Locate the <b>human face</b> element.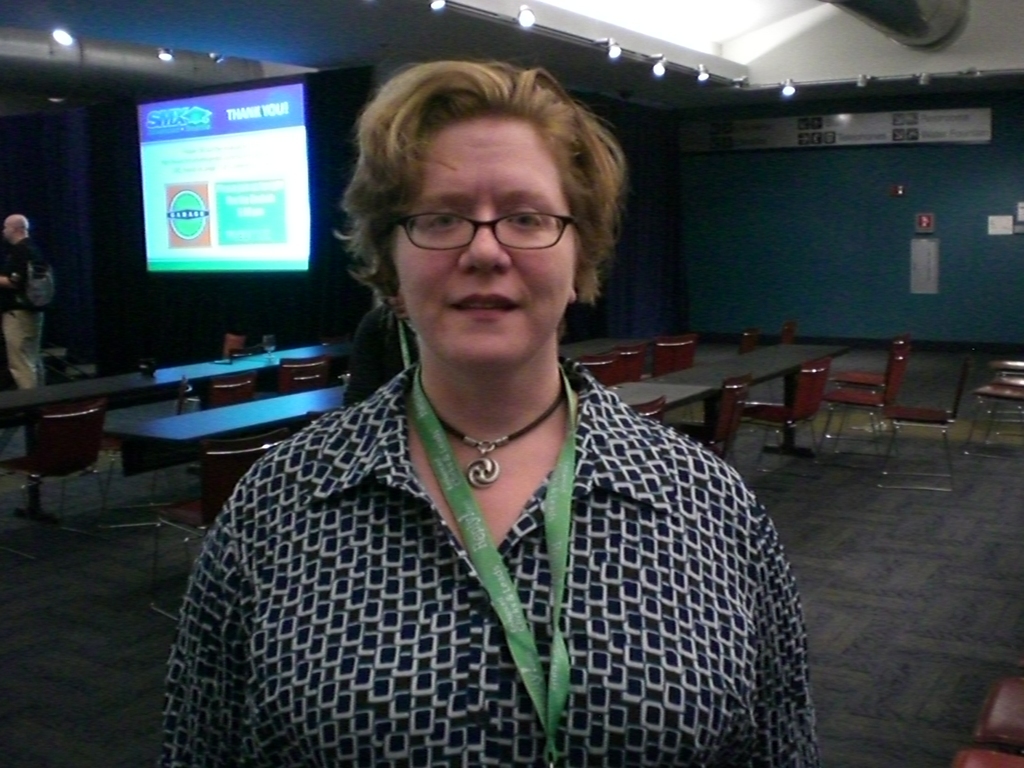
Element bbox: bbox=[1, 218, 17, 237].
